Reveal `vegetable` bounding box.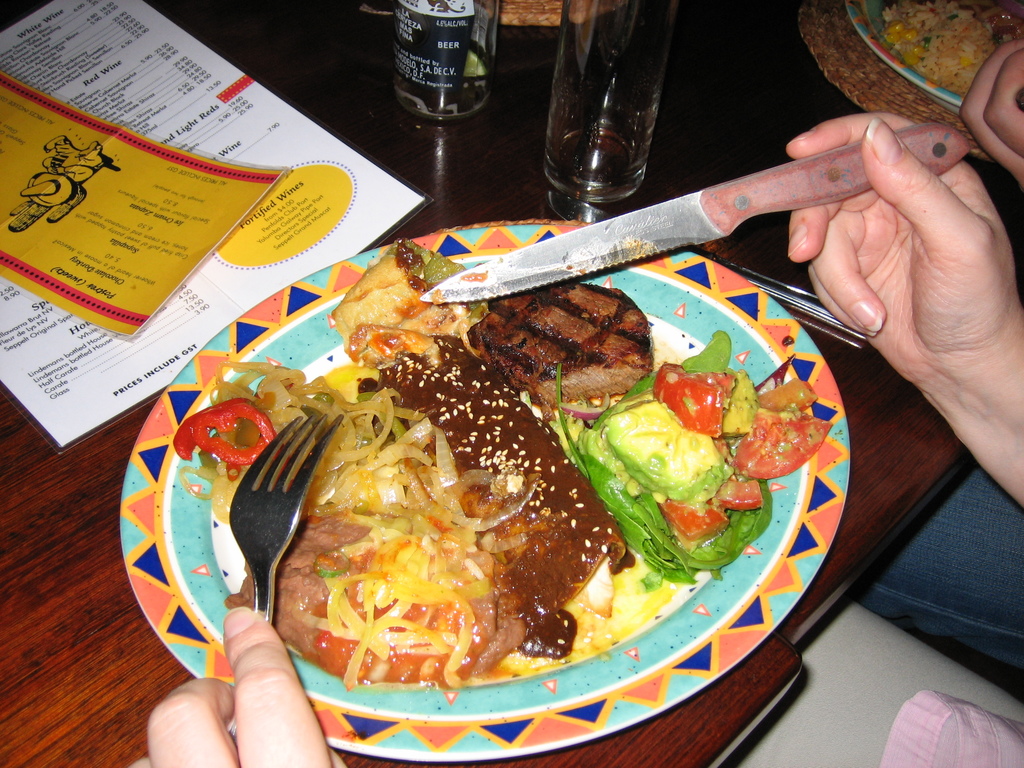
Revealed: detection(732, 411, 834, 477).
